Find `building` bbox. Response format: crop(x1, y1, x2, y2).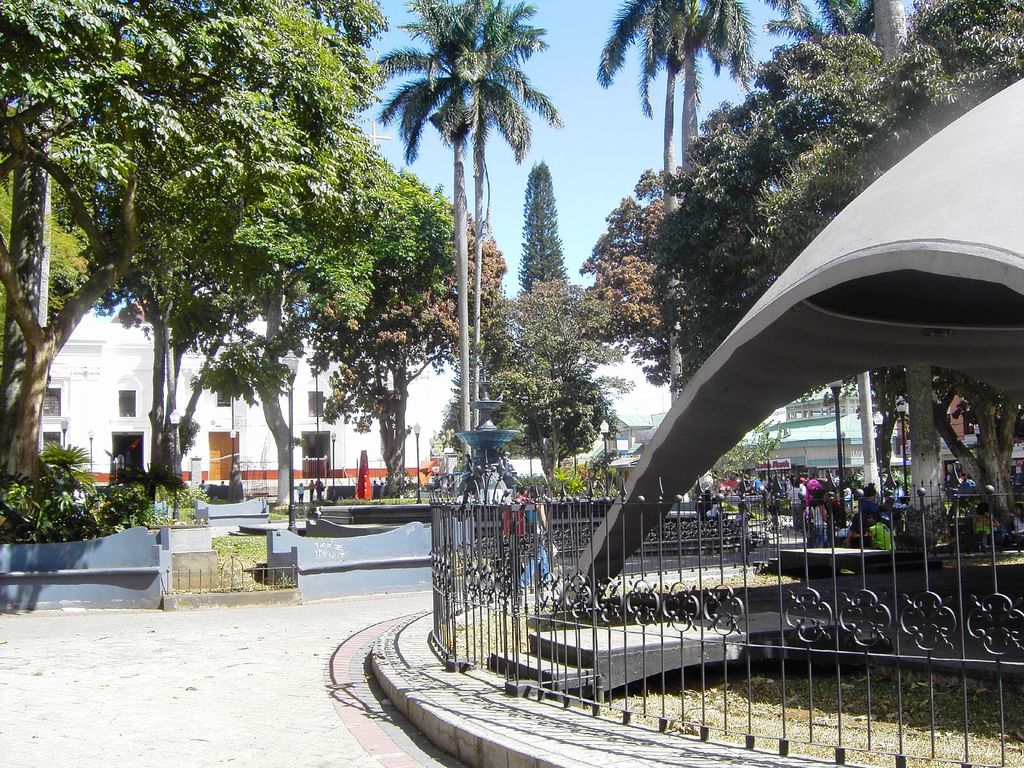
crop(35, 298, 434, 498).
